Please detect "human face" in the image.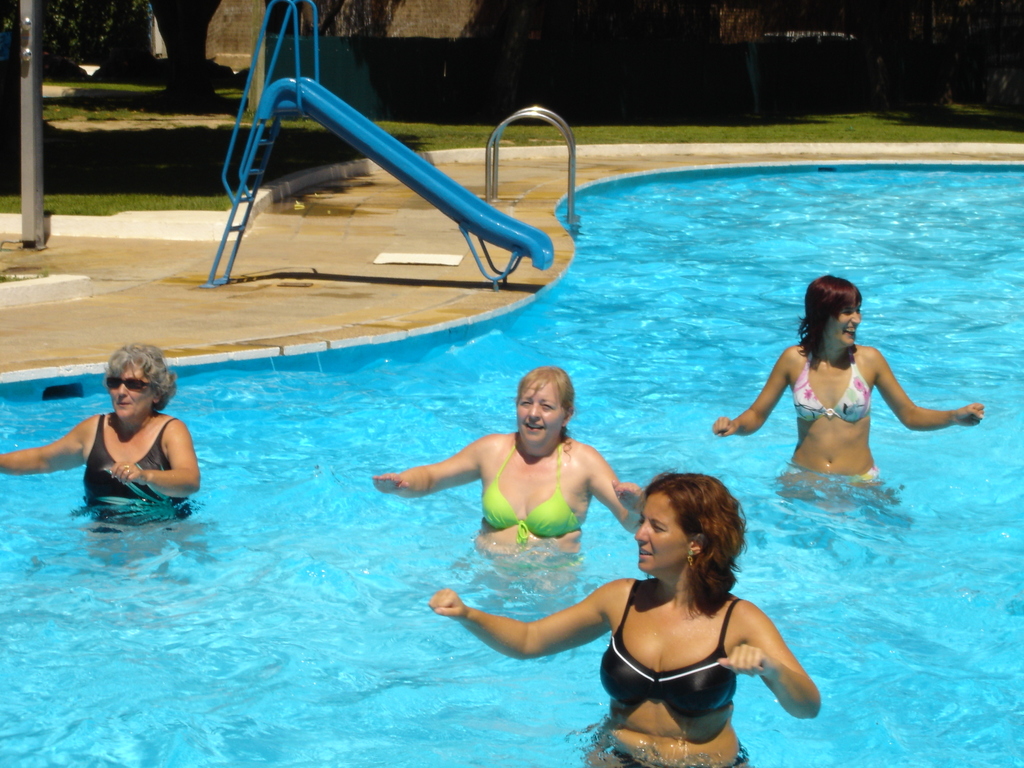
828:299:862:346.
